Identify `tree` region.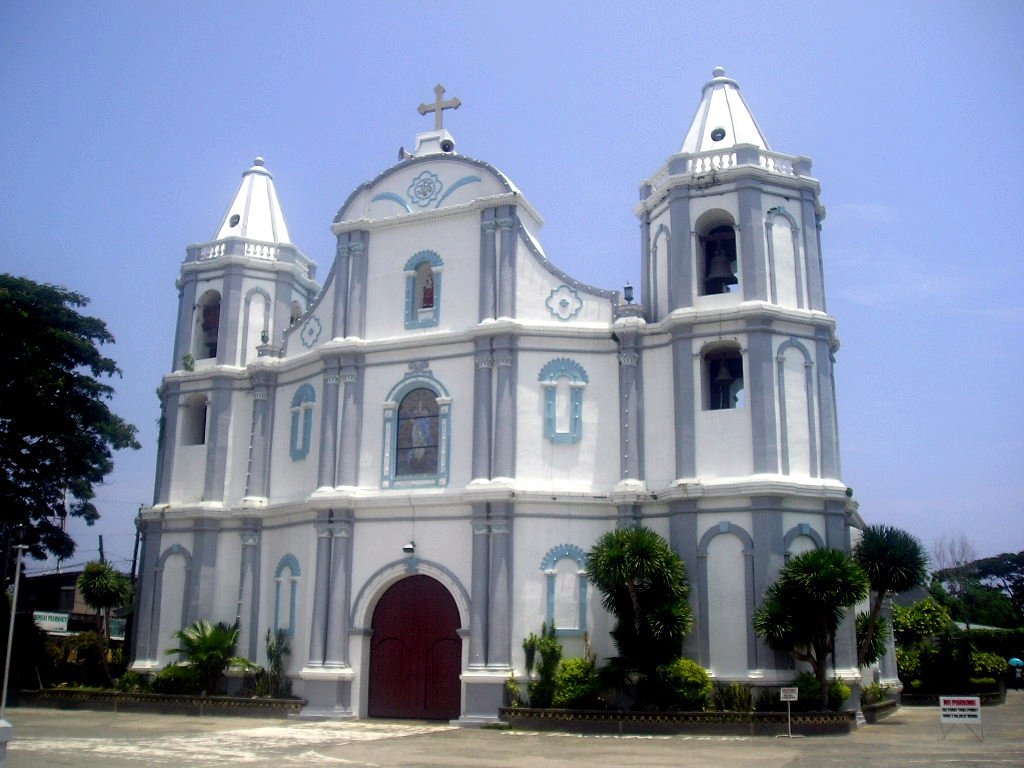
Region: left=0, top=269, right=143, bottom=594.
